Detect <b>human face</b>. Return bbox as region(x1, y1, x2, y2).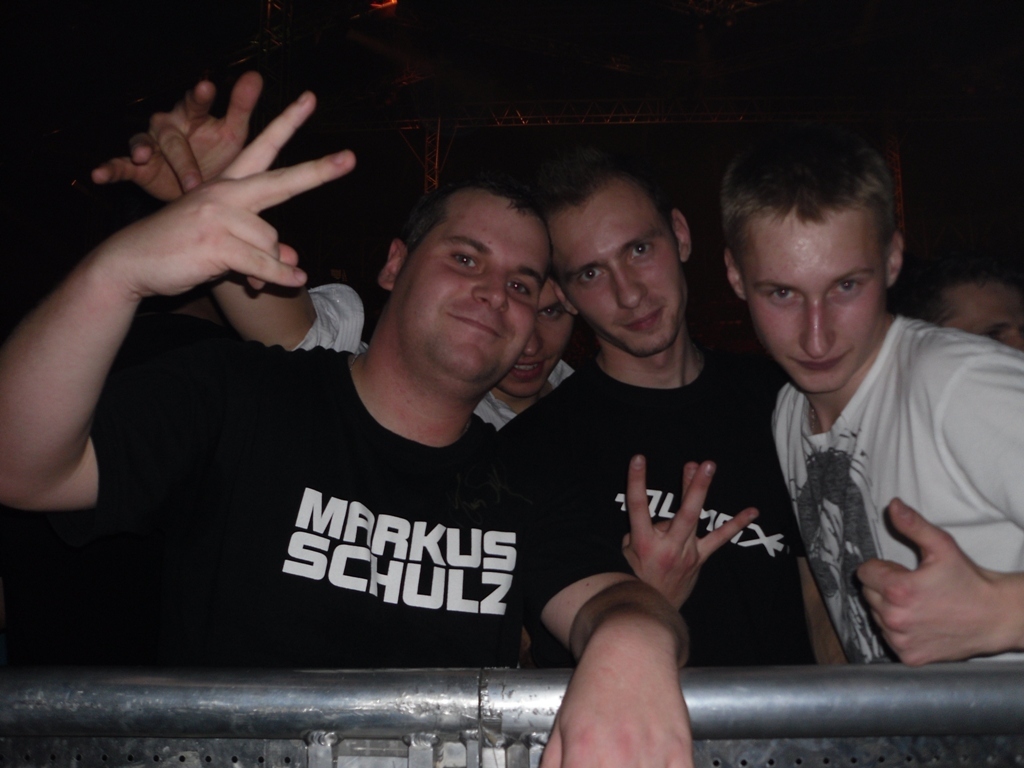
region(744, 203, 889, 393).
